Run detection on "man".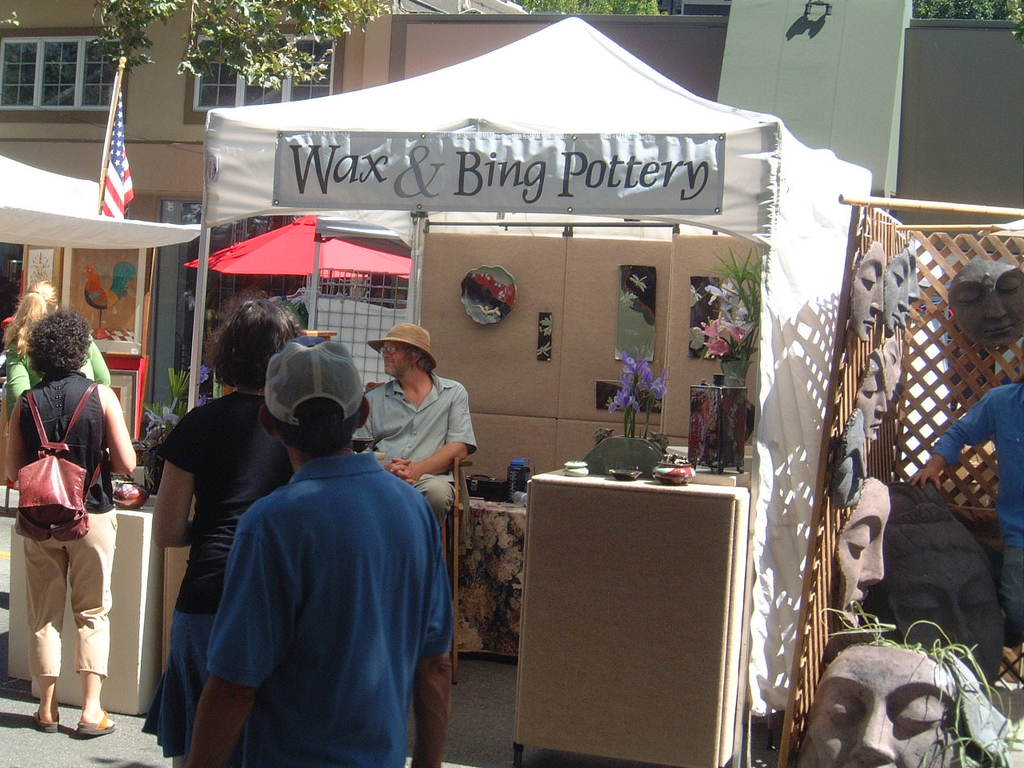
Result: BBox(909, 383, 1023, 642).
